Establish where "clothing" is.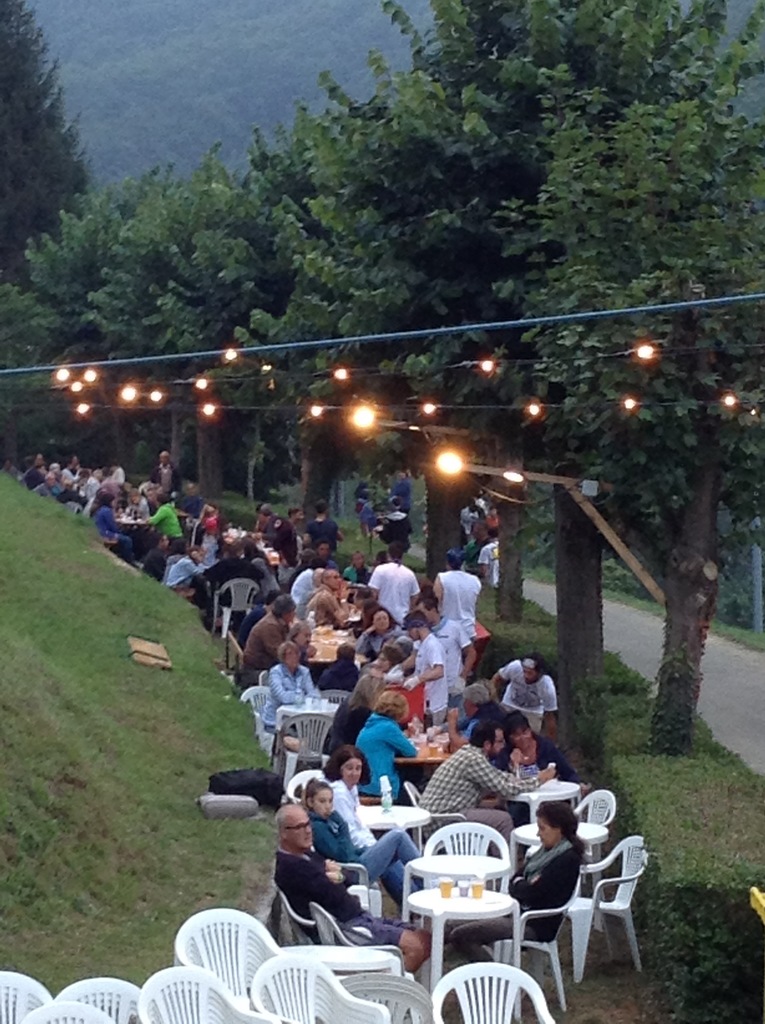
Established at region(266, 510, 294, 561).
